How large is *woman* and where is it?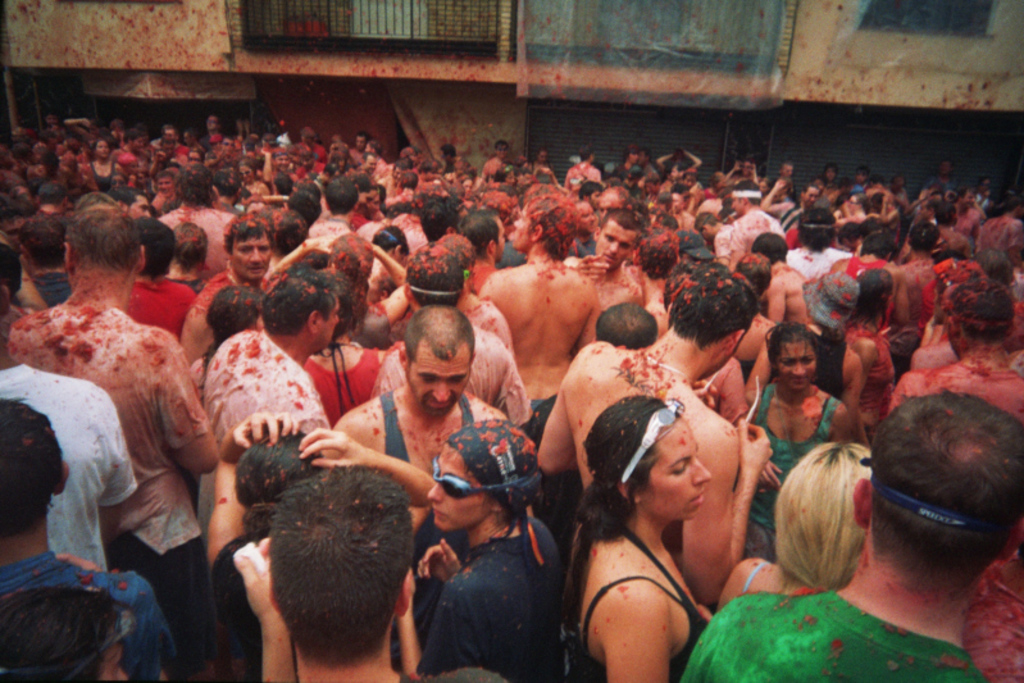
Bounding box: BBox(564, 395, 715, 679).
